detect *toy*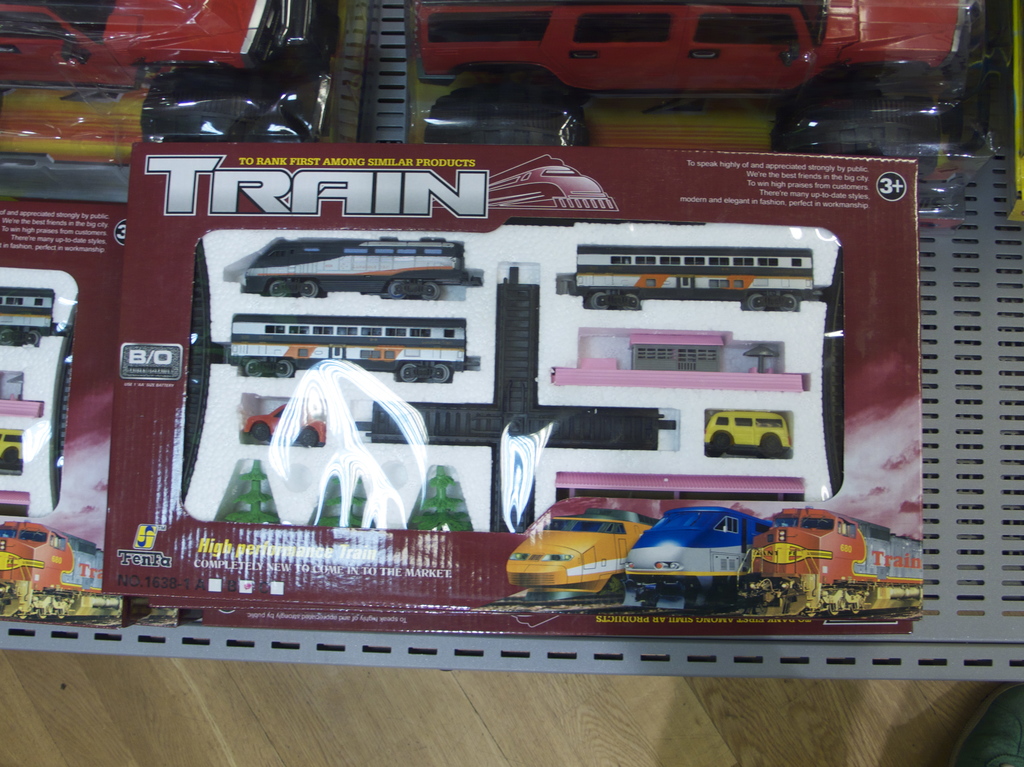
left=0, top=0, right=333, bottom=91
